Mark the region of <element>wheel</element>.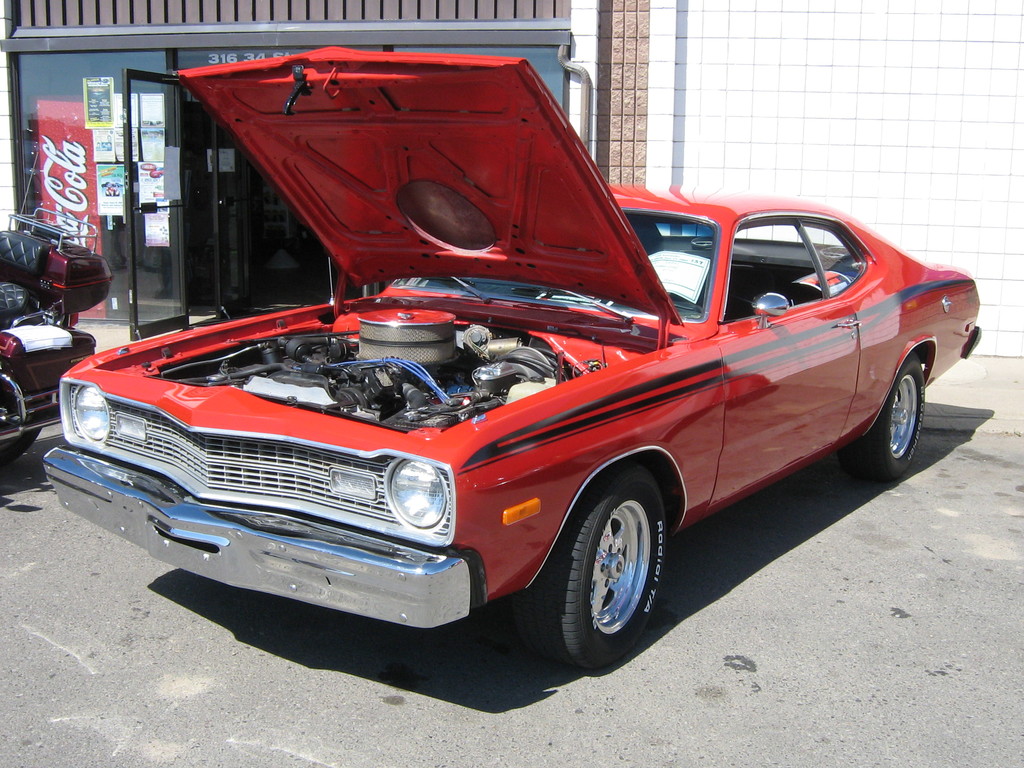
Region: crop(523, 449, 671, 675).
